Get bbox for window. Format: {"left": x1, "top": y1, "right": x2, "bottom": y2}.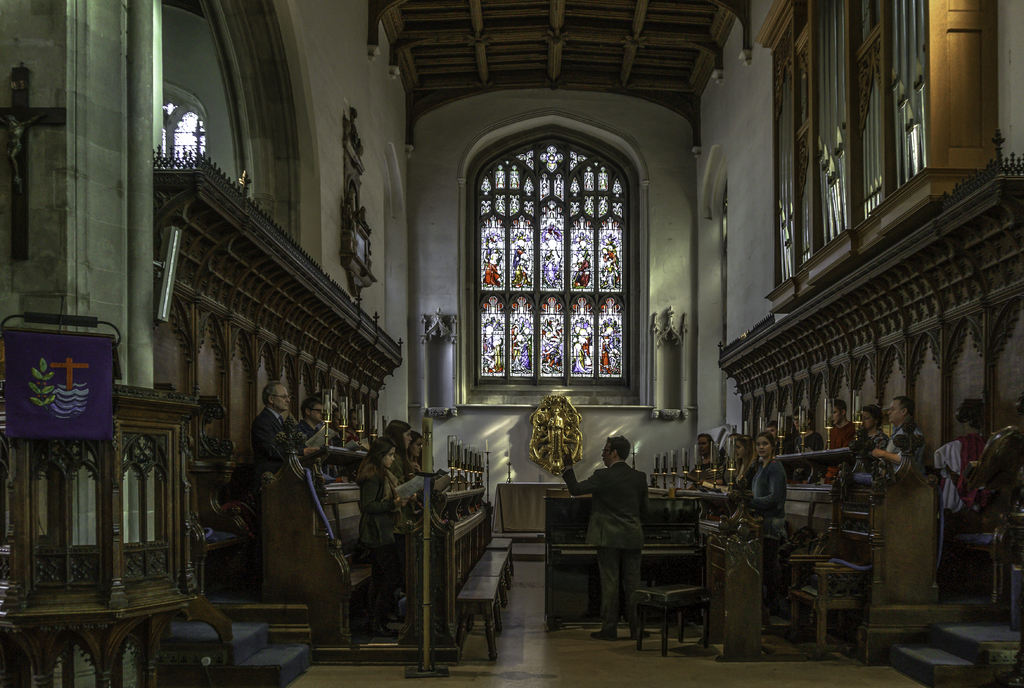
{"left": 780, "top": 68, "right": 790, "bottom": 275}.
